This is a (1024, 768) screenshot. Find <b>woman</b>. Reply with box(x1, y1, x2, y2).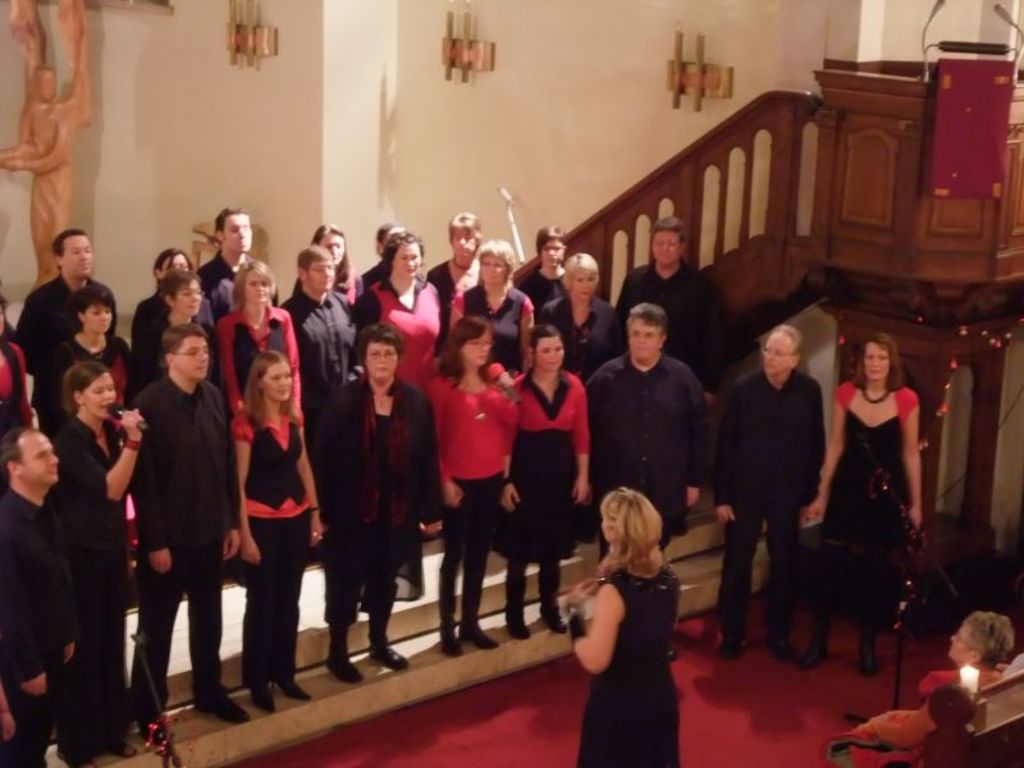
box(0, 291, 40, 433).
